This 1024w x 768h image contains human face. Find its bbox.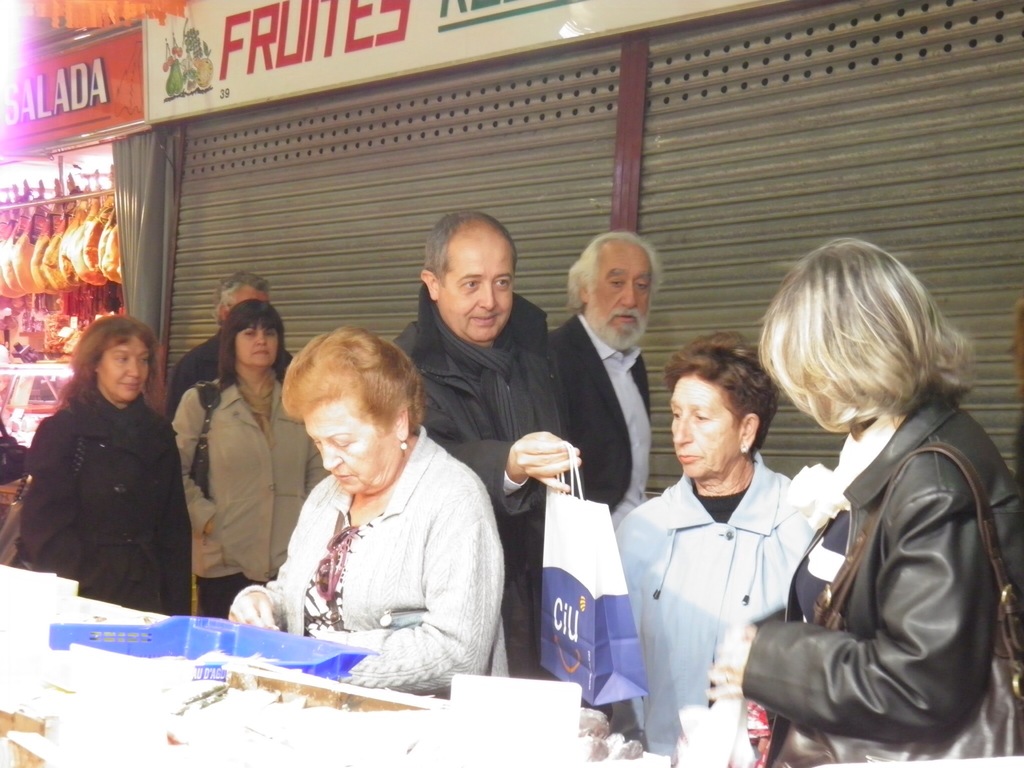
(left=98, top=337, right=150, bottom=400).
